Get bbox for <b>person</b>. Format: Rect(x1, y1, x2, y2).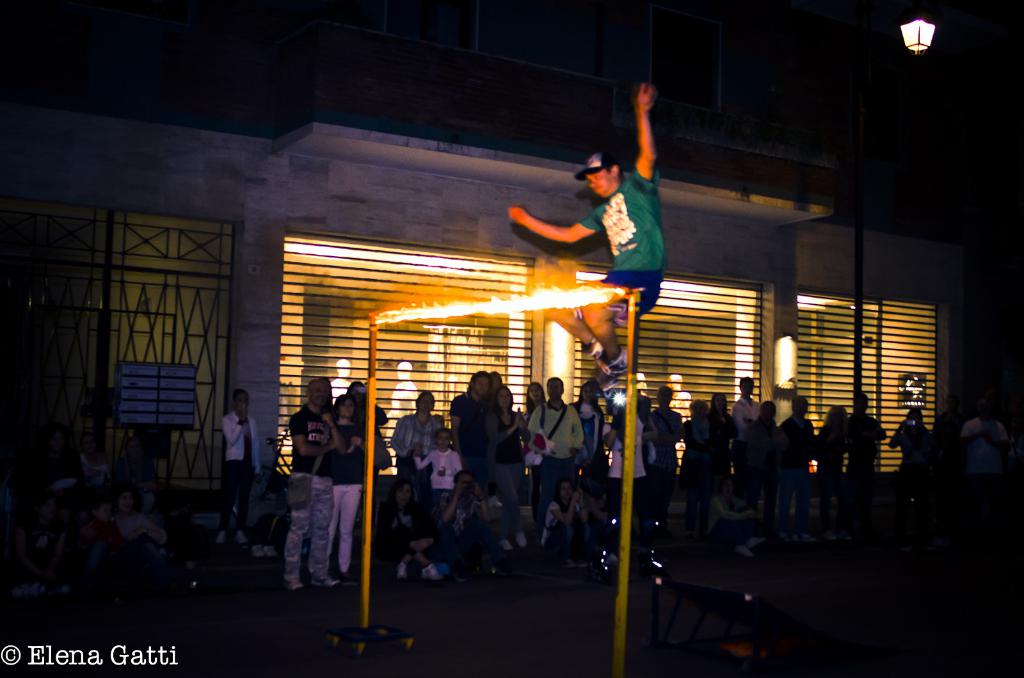
Rect(590, 387, 644, 490).
